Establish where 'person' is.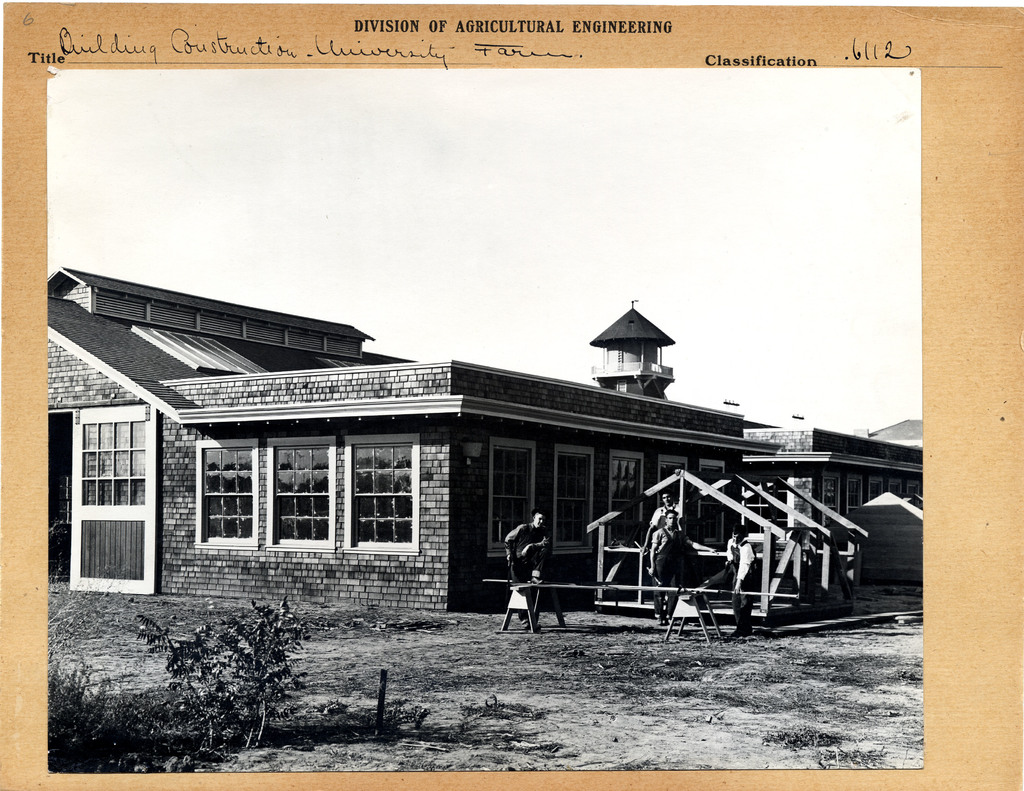
Established at left=501, top=513, right=556, bottom=599.
